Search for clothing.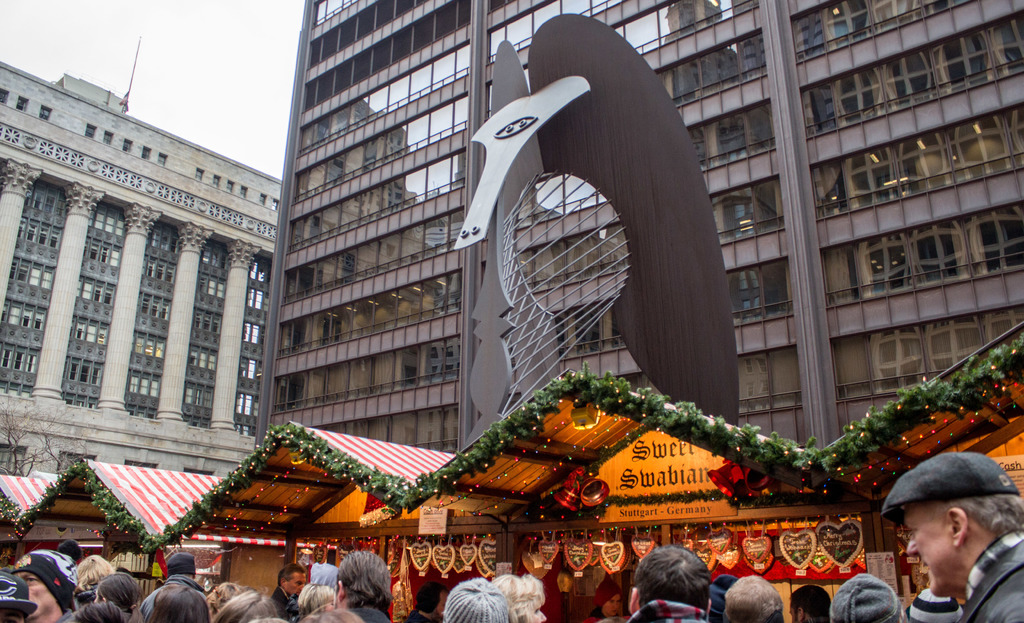
Found at <region>958, 531, 1023, 622</region>.
